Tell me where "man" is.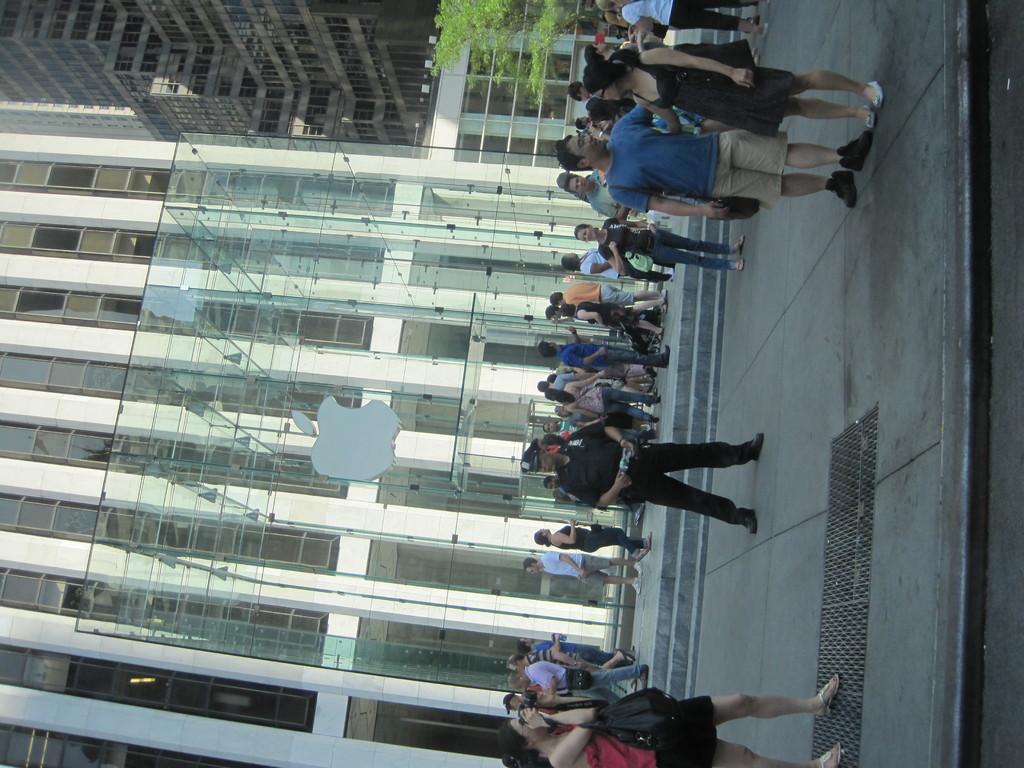
"man" is at l=536, t=341, r=670, b=367.
